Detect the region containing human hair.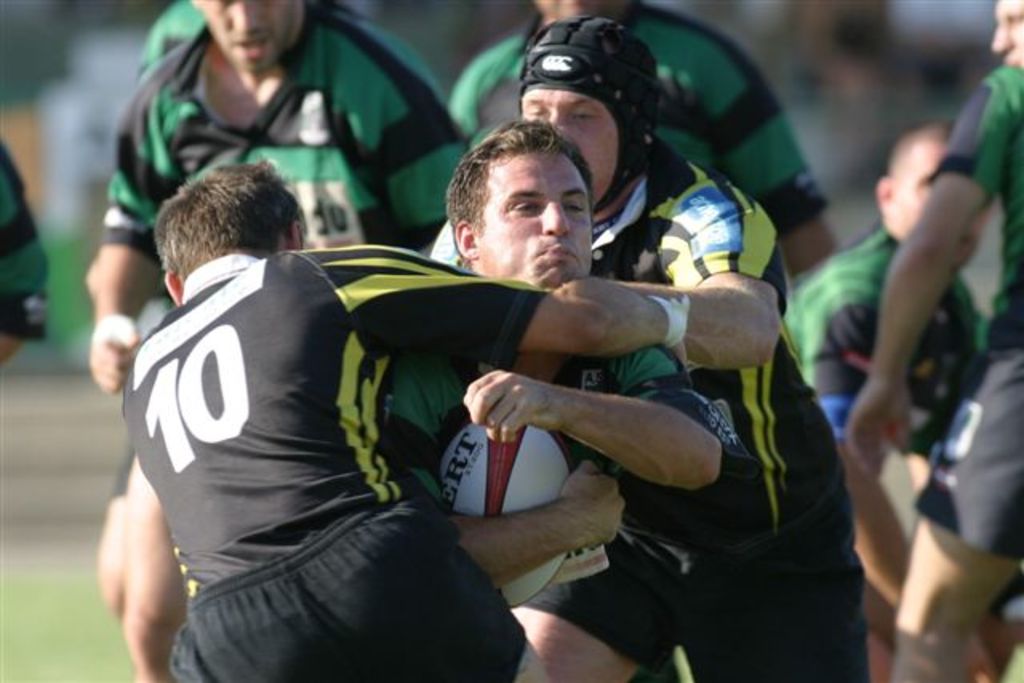
[150,158,312,283].
